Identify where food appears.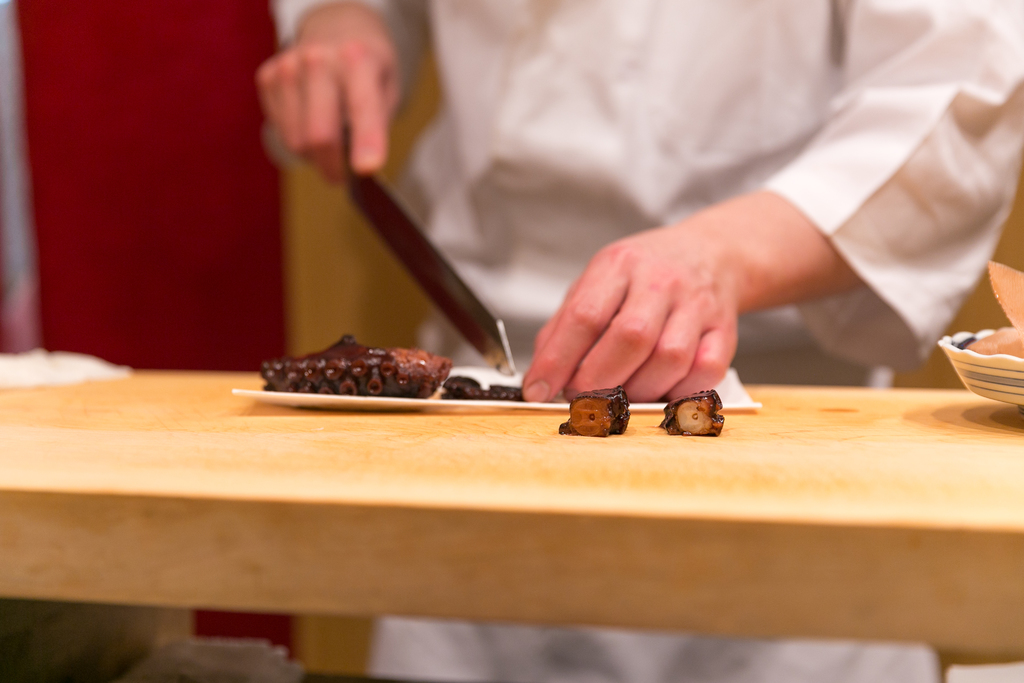
Appears at locate(657, 386, 725, 437).
